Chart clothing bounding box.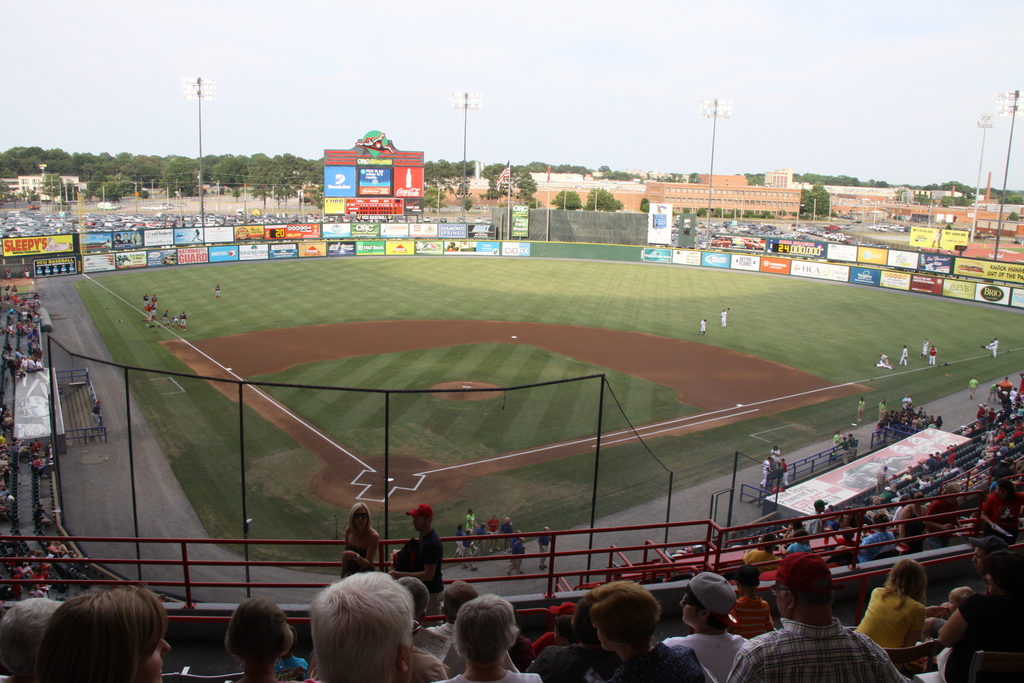
Charted: 857 589 923 649.
